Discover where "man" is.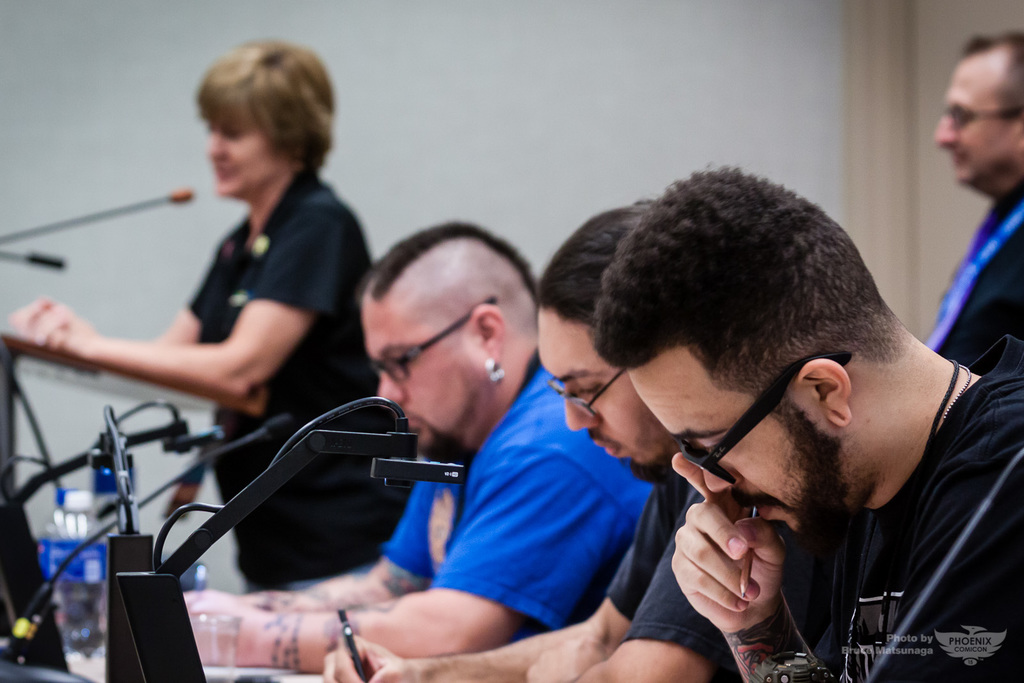
Discovered at [325,197,770,672].
